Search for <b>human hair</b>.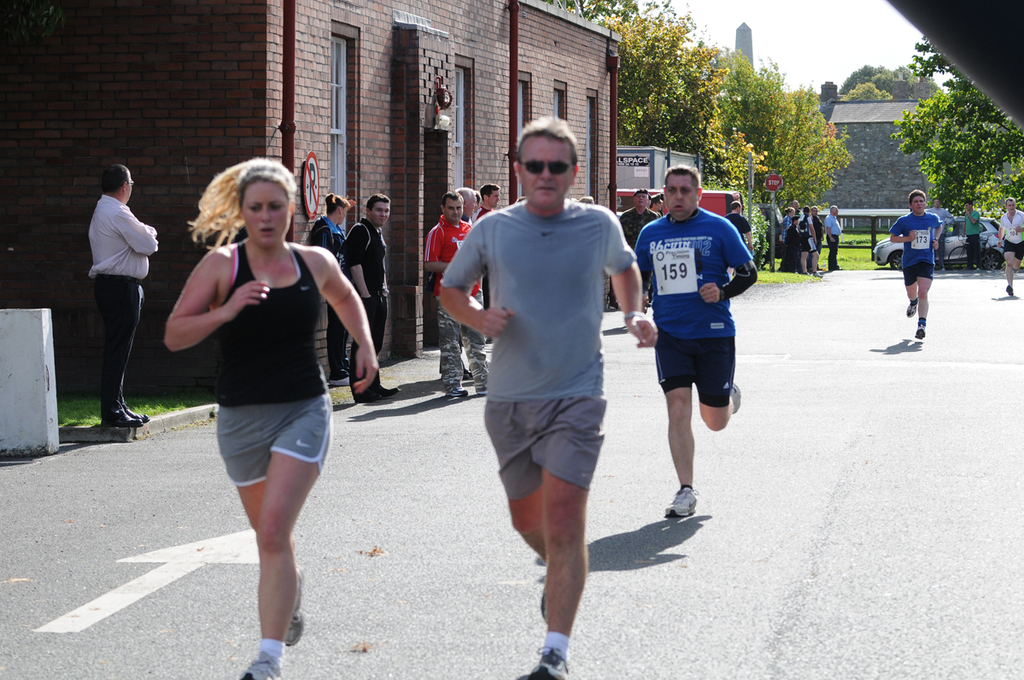
Found at BBox(963, 202, 970, 211).
